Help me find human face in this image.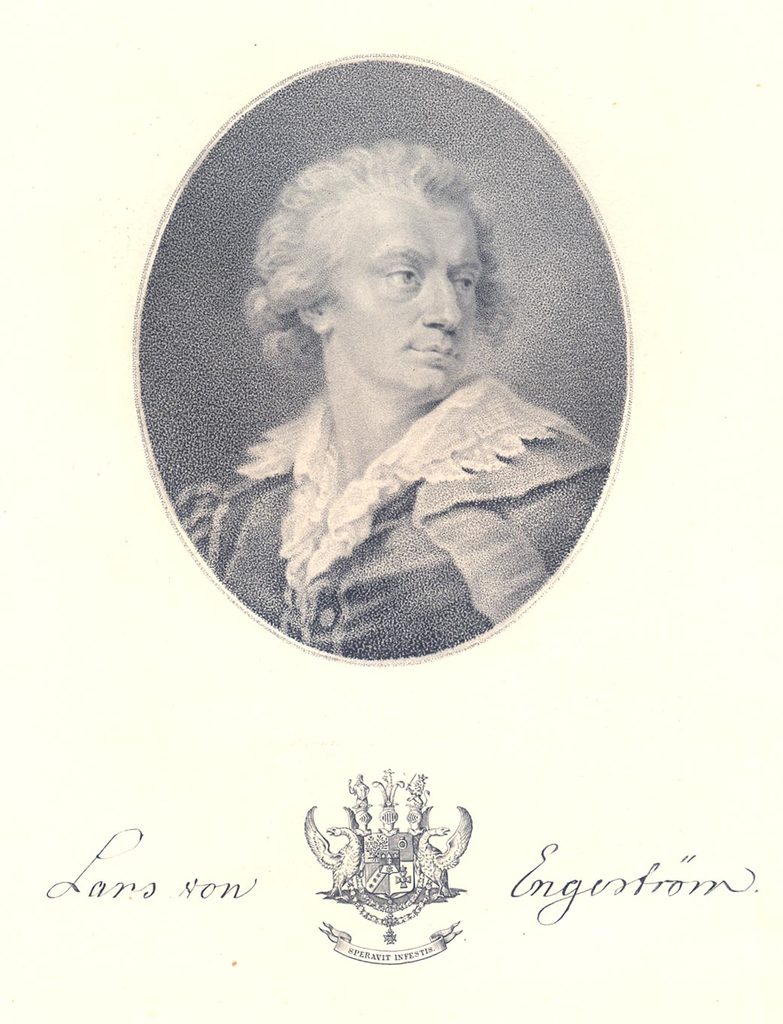
Found it: box=[337, 187, 481, 396].
